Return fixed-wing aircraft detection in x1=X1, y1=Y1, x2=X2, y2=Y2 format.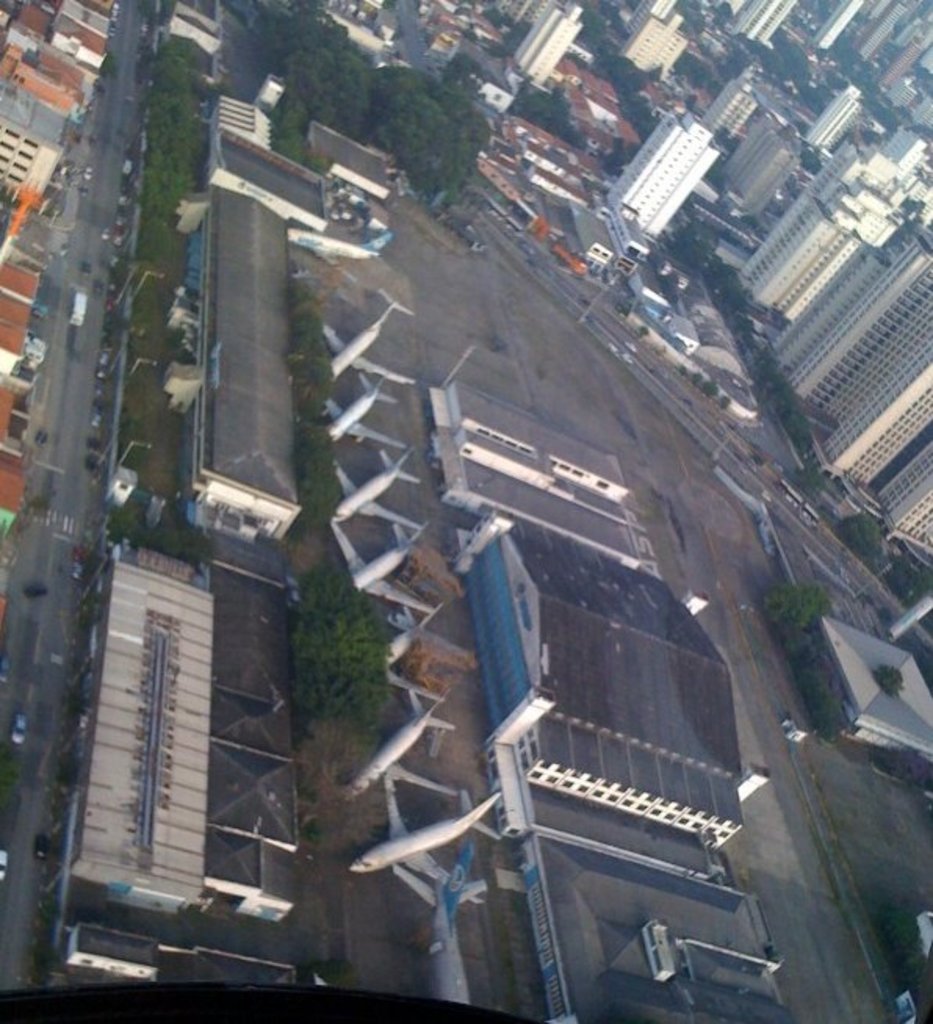
x1=330, y1=512, x2=434, y2=608.
